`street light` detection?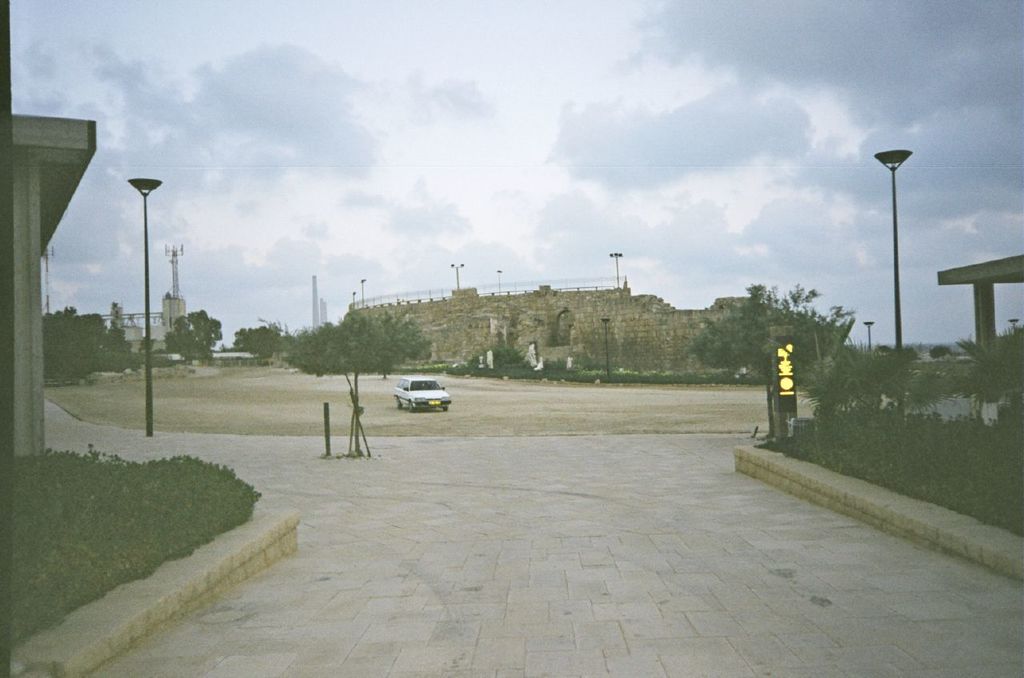
(left=866, top=317, right=874, bottom=349)
